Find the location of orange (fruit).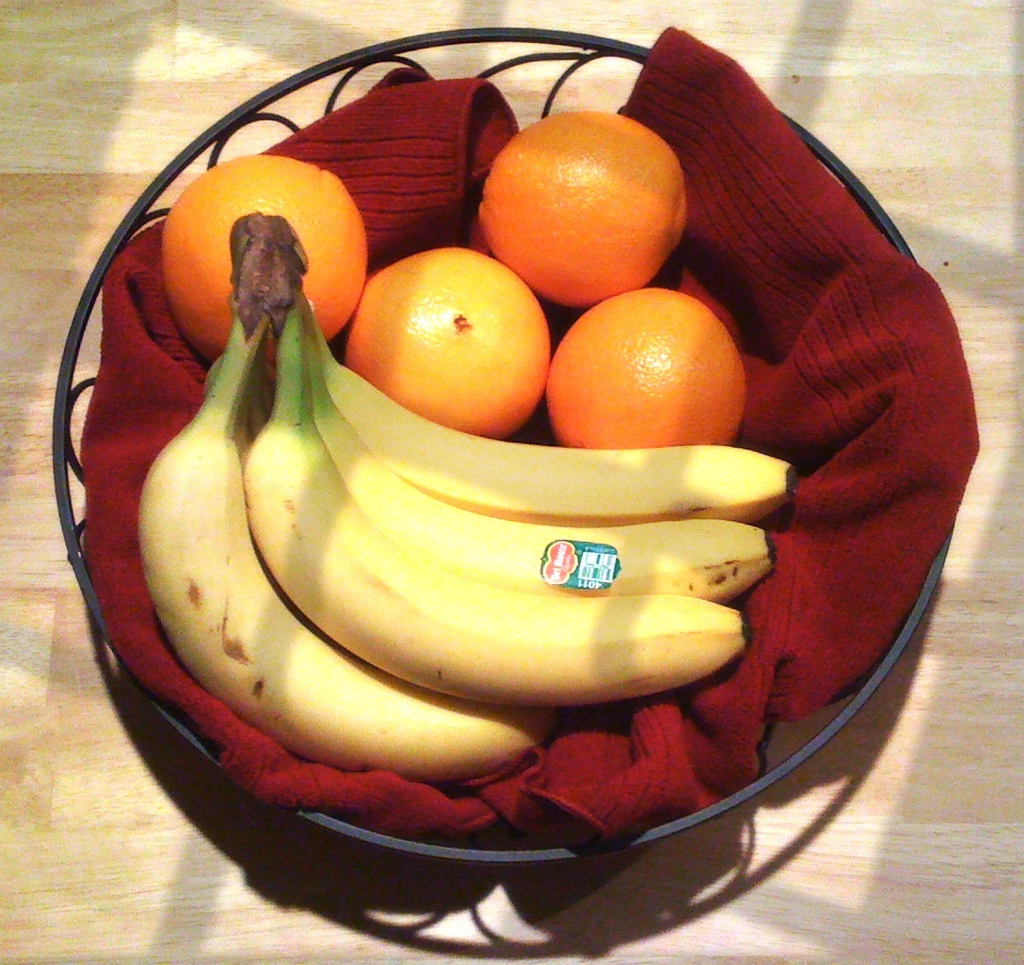
Location: [171, 154, 374, 354].
